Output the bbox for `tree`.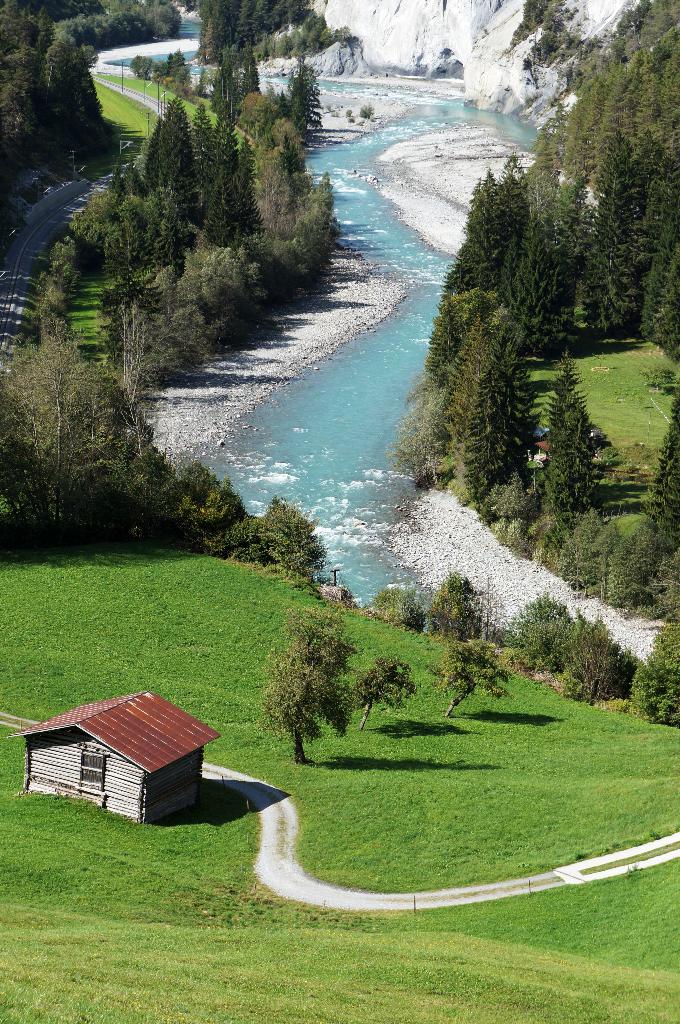
bbox=[127, 187, 183, 285].
